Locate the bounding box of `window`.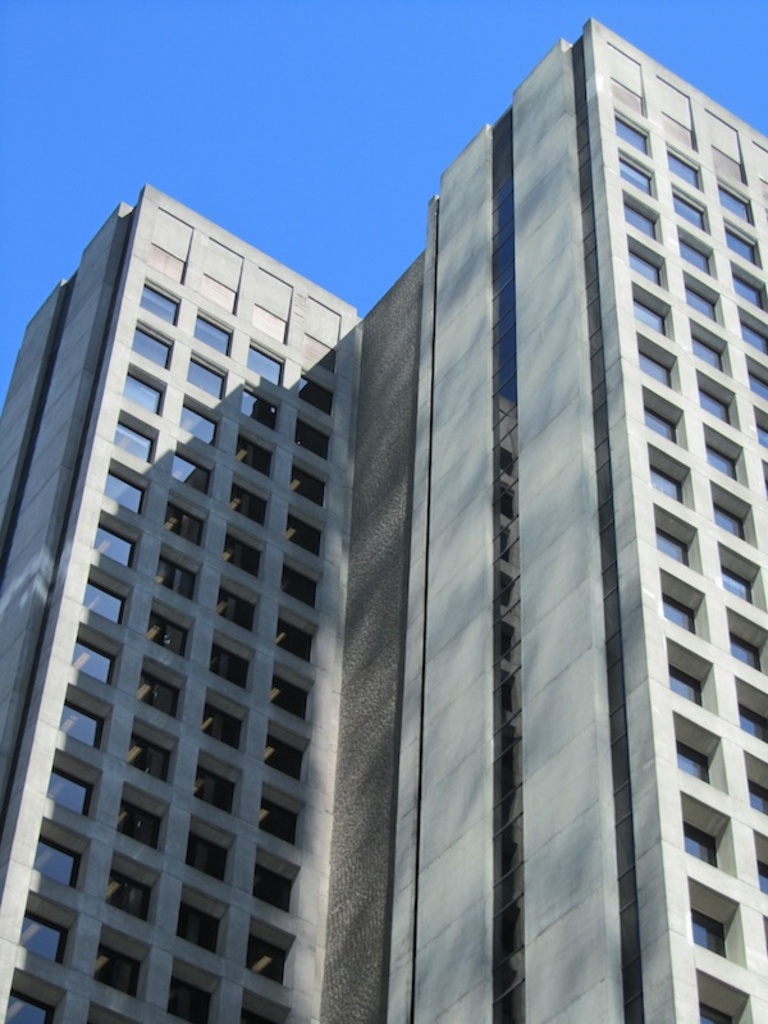
Bounding box: bbox=(759, 413, 765, 445).
